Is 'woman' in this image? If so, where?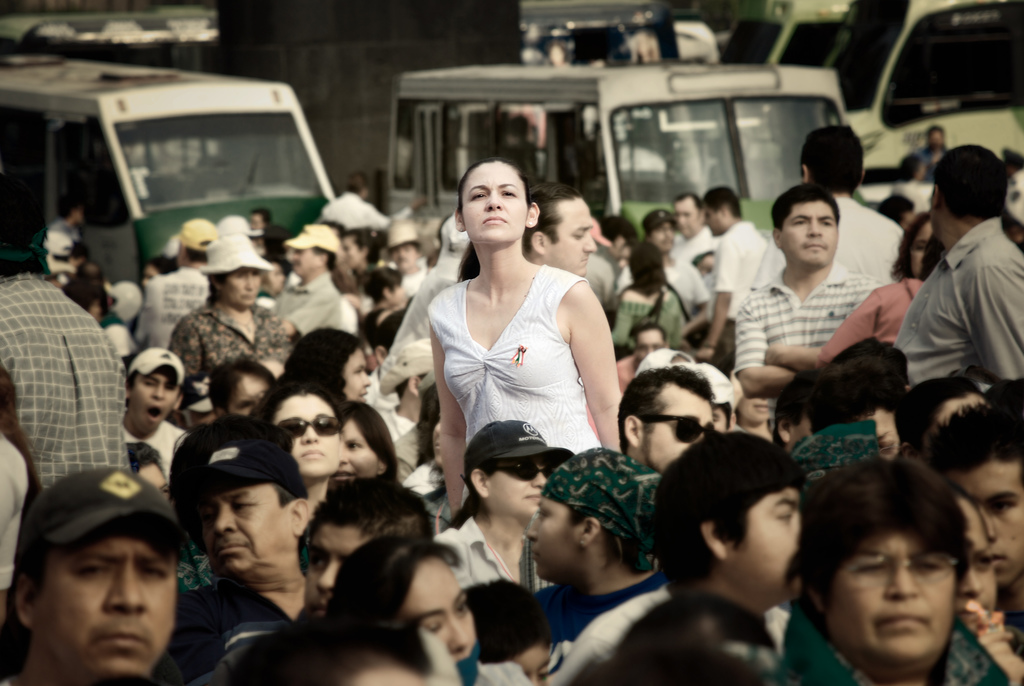
Yes, at x1=783 y1=466 x2=1020 y2=685.
